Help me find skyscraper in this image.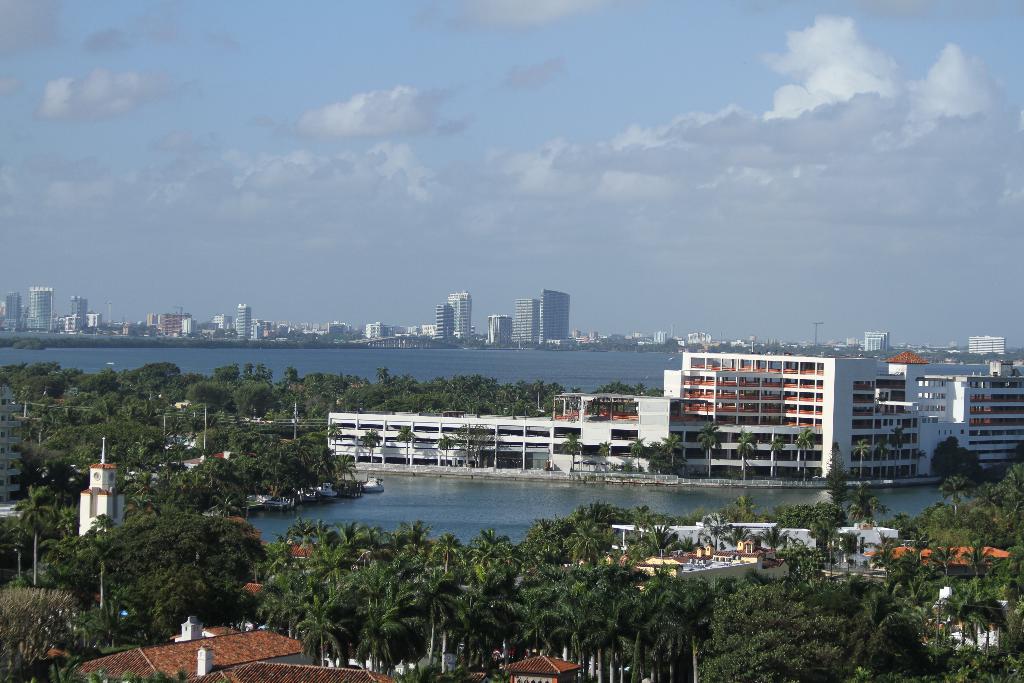
Found it: 67/298/91/327.
